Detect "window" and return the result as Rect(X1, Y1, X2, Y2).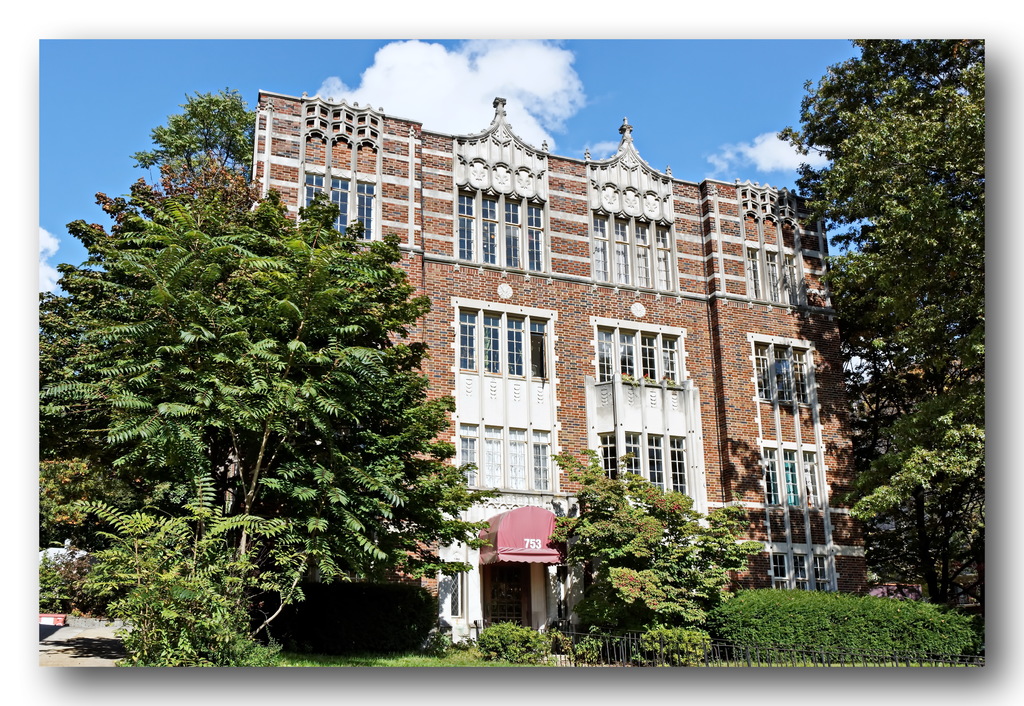
Rect(593, 321, 689, 388).
